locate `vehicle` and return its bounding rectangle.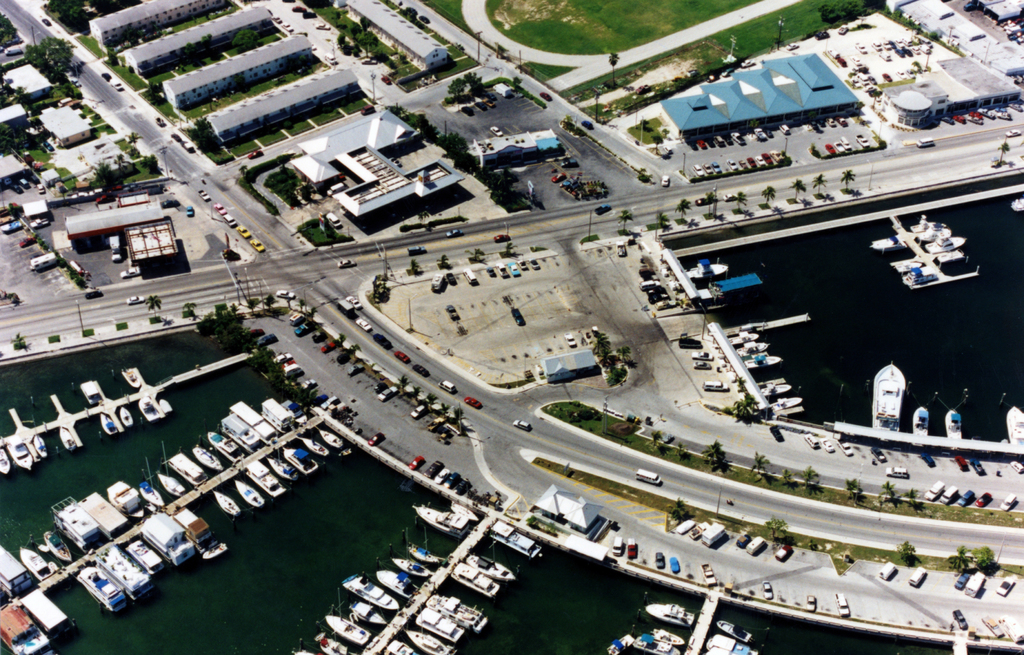
{"x1": 463, "y1": 270, "x2": 478, "y2": 287}.
